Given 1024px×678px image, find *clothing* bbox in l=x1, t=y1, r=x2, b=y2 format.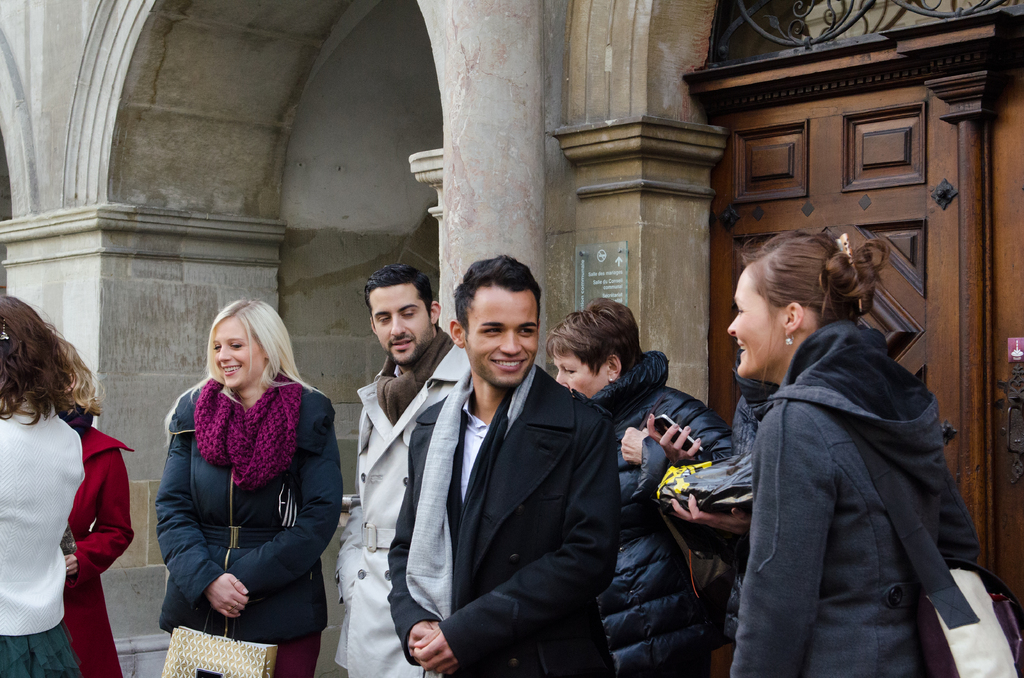
l=0, t=394, r=92, b=677.
